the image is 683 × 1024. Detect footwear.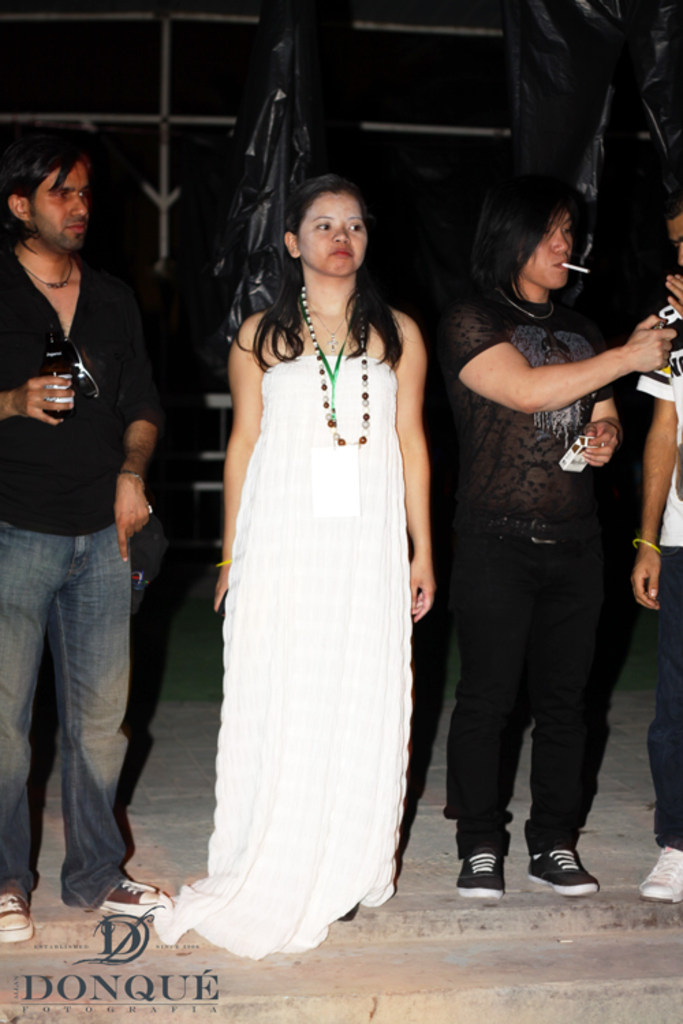
Detection: (x1=542, y1=834, x2=612, y2=902).
